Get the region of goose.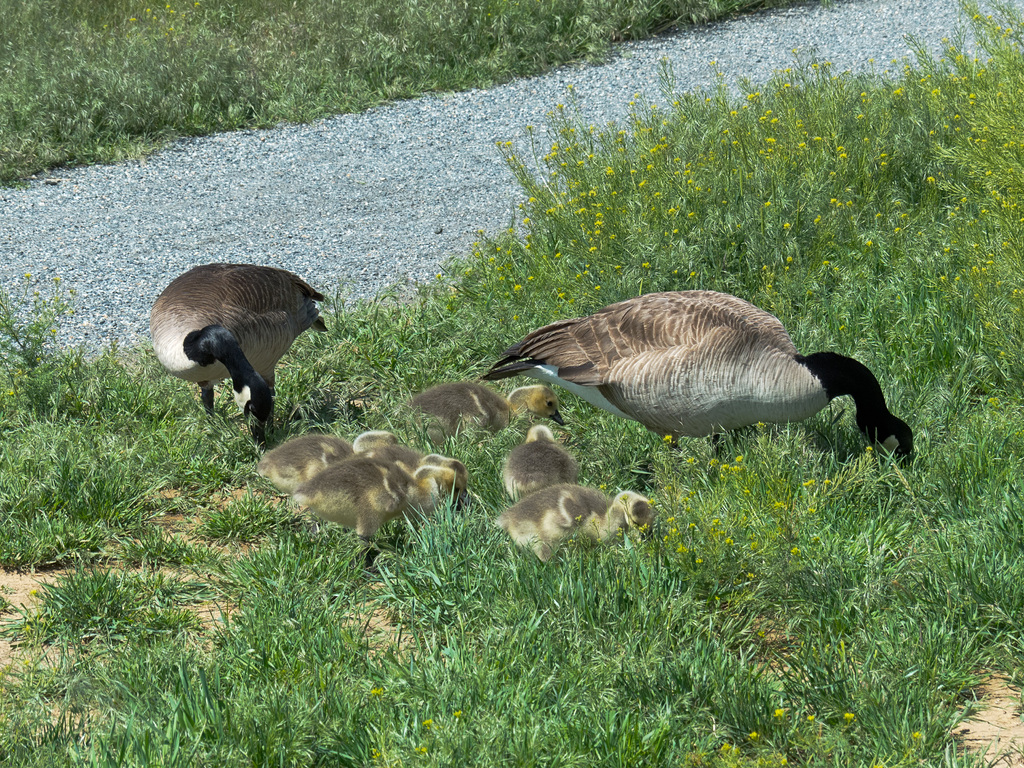
503/414/571/502.
